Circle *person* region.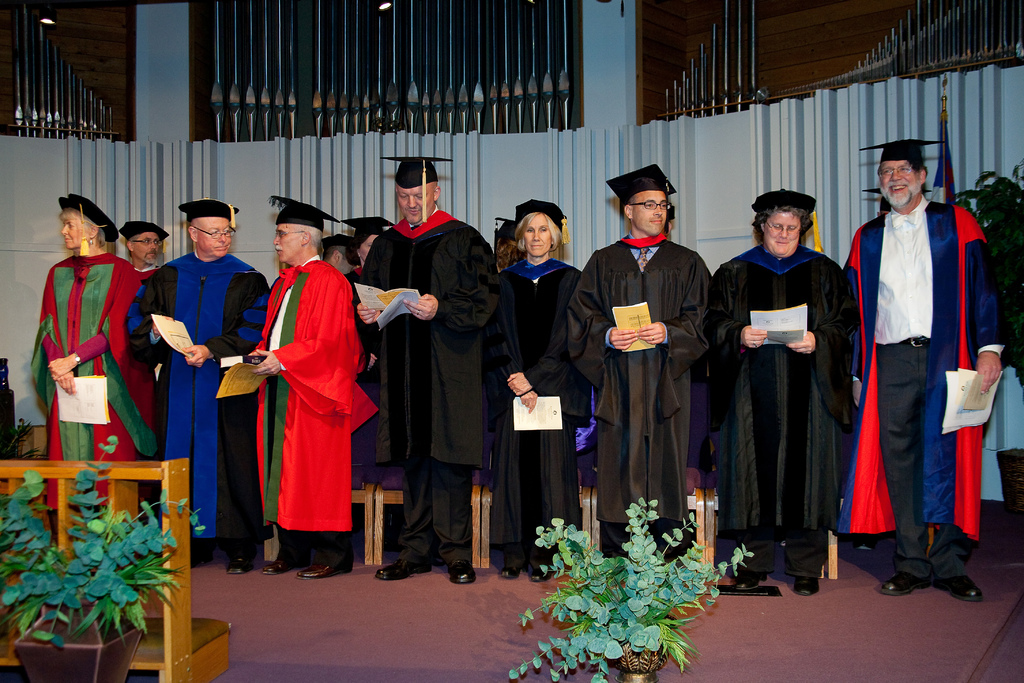
Region: (356, 154, 500, 587).
